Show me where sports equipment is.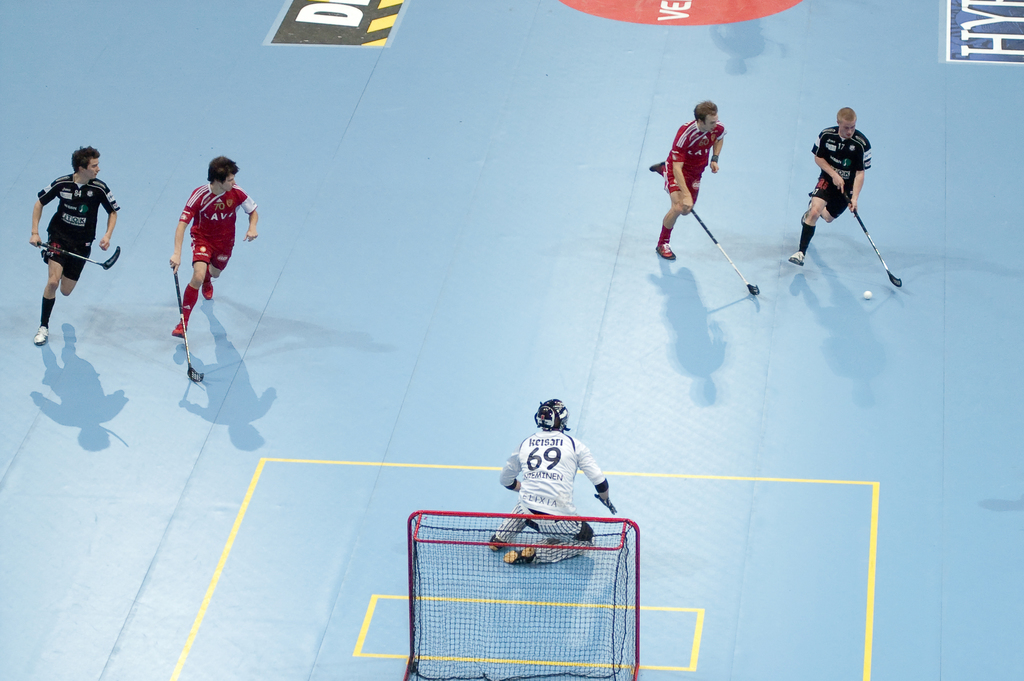
sports equipment is at box=[173, 266, 205, 384].
